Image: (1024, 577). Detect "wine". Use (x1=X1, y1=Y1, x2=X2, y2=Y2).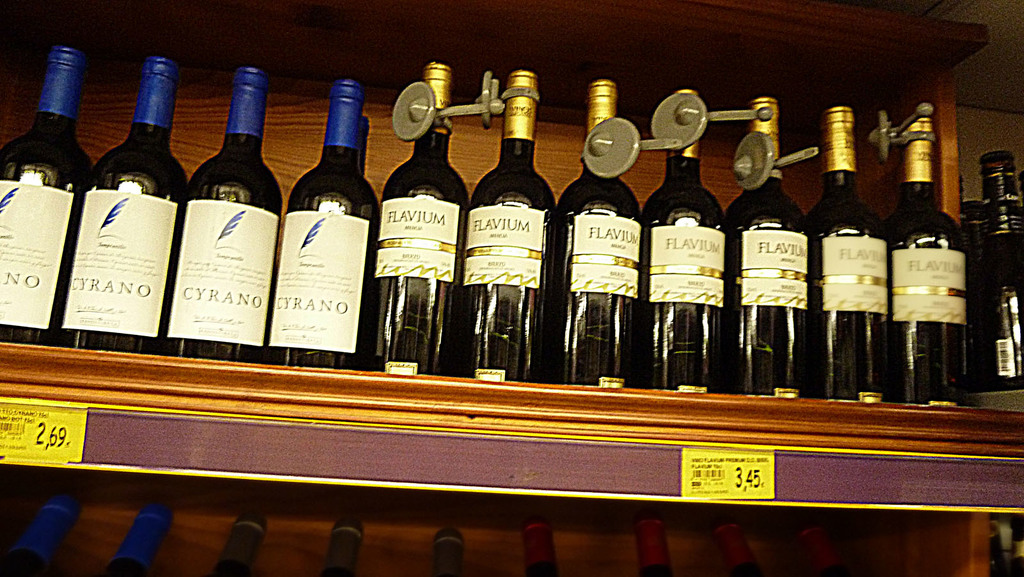
(x1=728, y1=102, x2=813, y2=401).
